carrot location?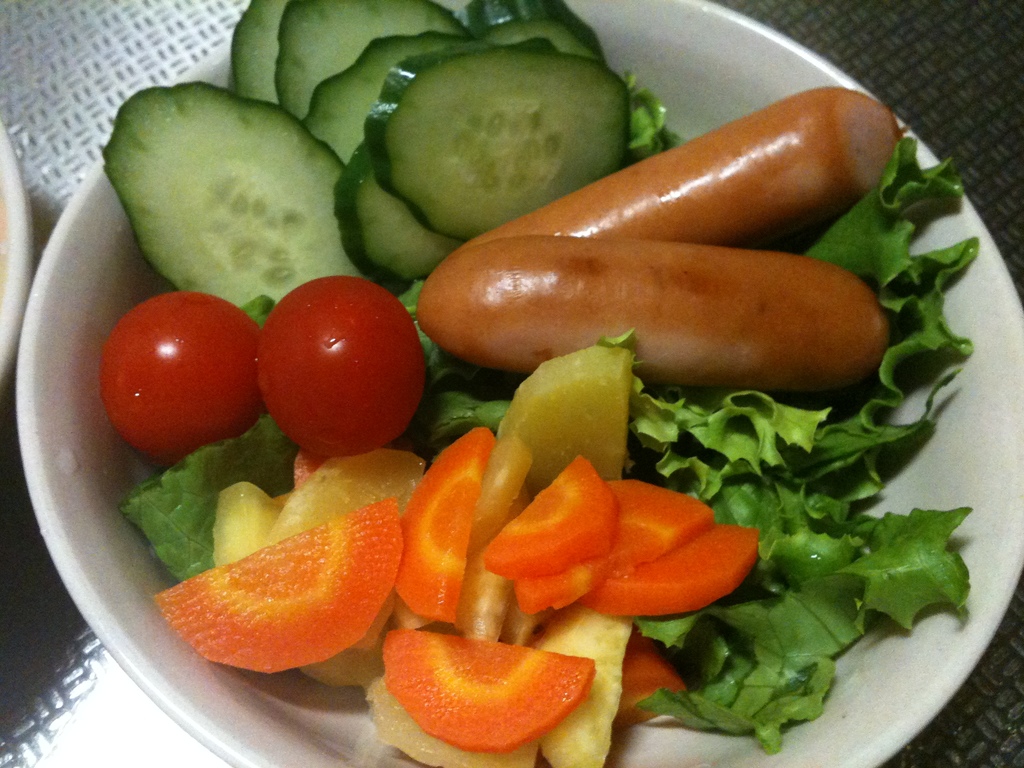
rect(396, 425, 488, 626)
